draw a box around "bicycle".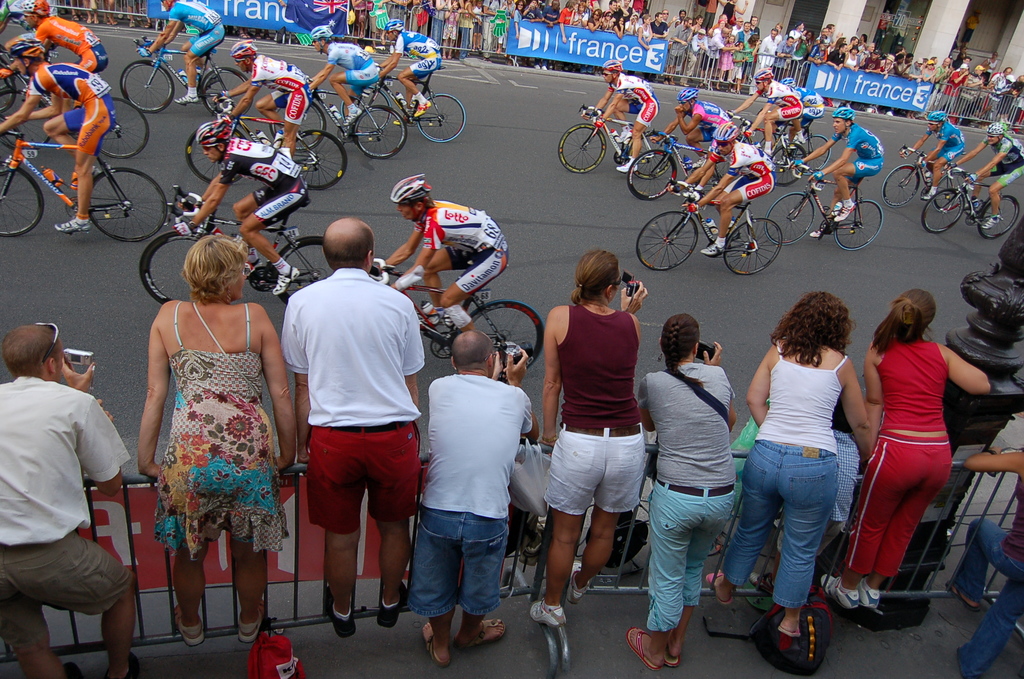
bbox=(634, 176, 782, 275).
